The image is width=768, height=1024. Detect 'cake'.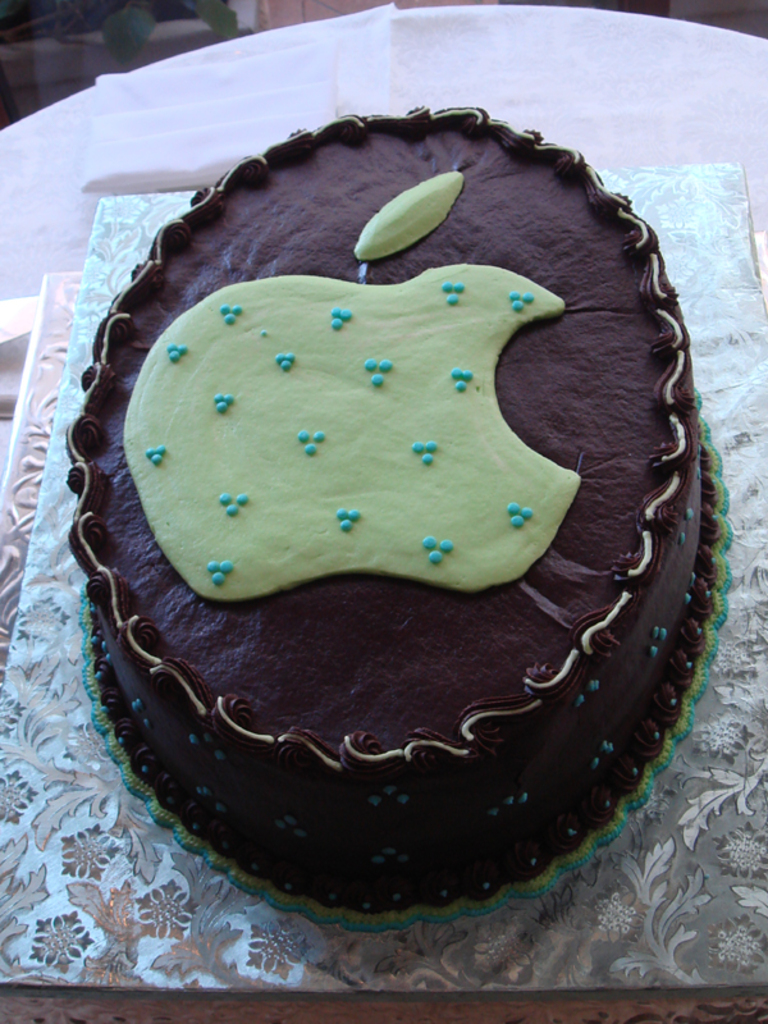
Detection: [left=69, top=104, right=721, bottom=908].
